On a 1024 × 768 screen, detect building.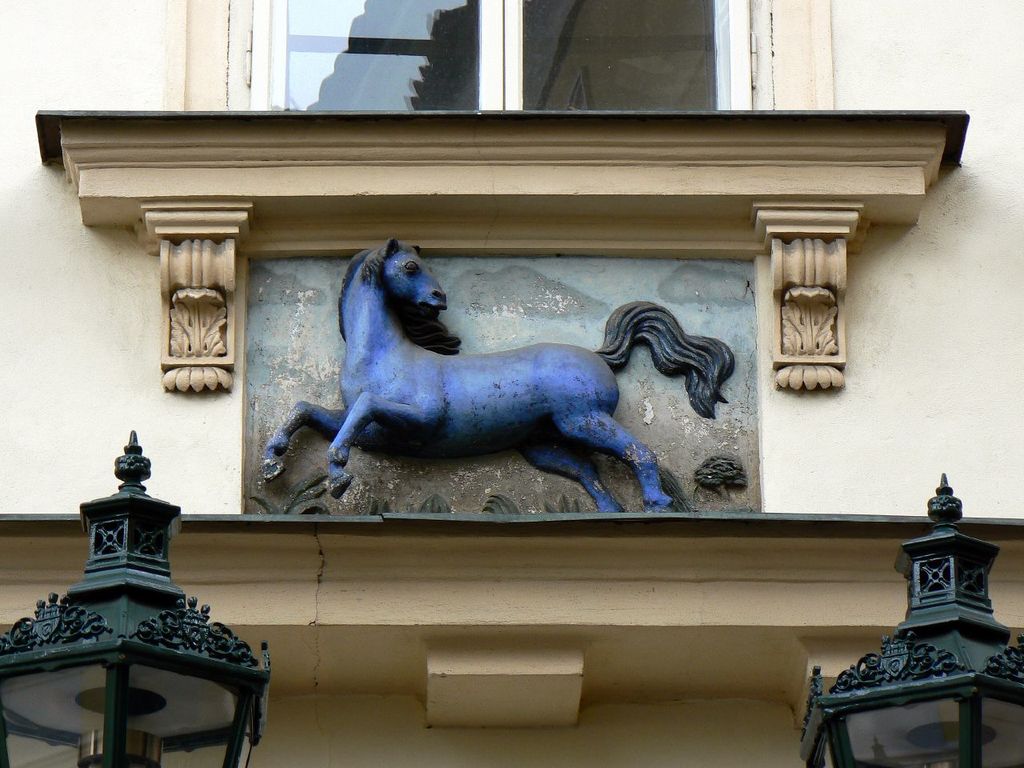
[x1=0, y1=2, x2=1023, y2=766].
